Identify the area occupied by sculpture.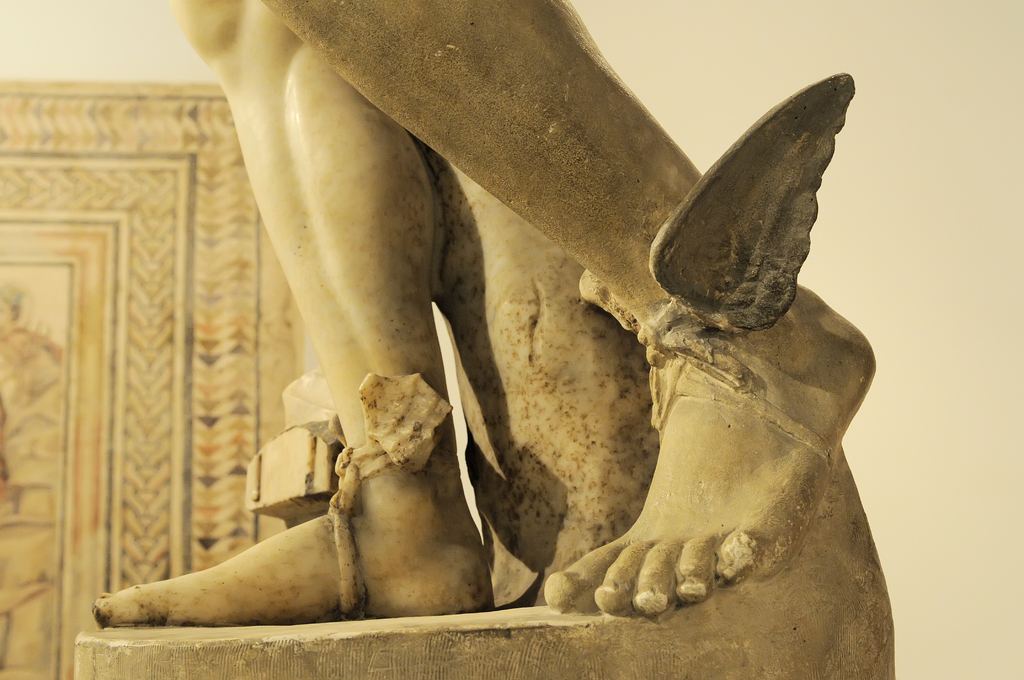
Area: box=[90, 39, 884, 633].
